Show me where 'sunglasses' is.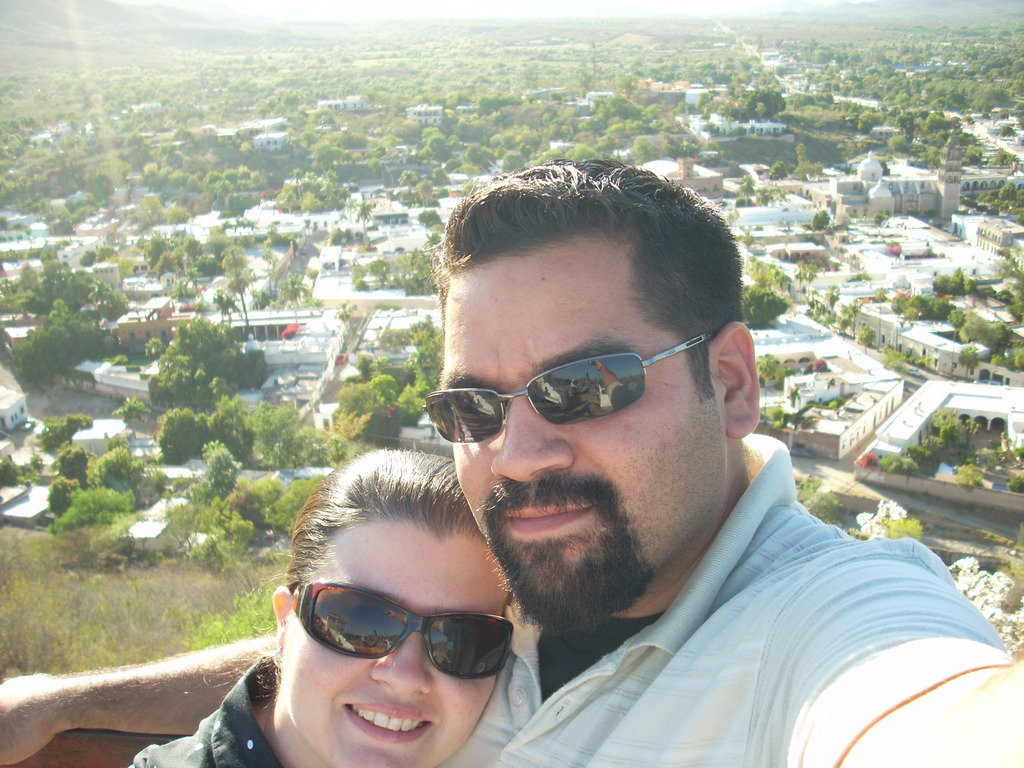
'sunglasses' is at 424, 336, 718, 447.
